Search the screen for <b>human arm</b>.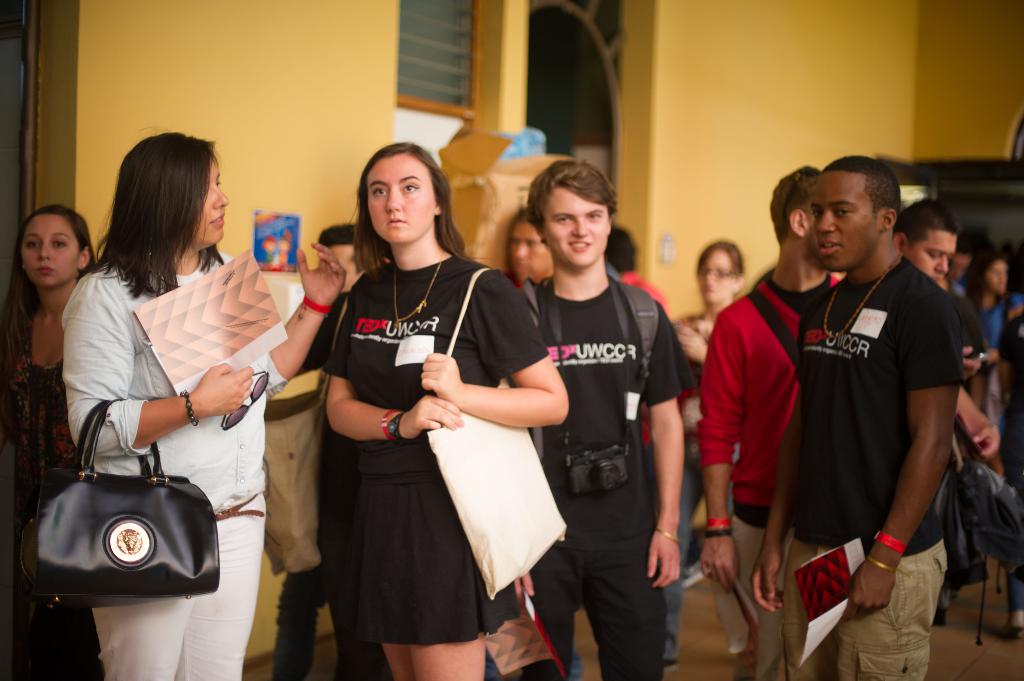
Found at 58 280 262 460.
